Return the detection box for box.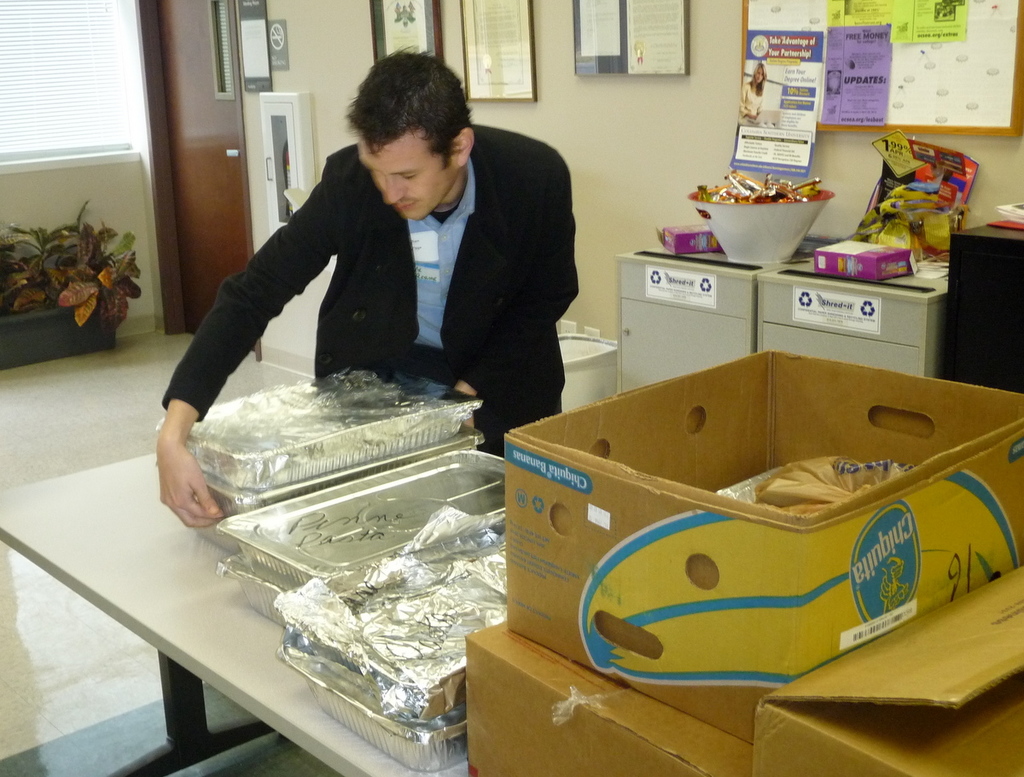
[left=750, top=560, right=1023, bottom=776].
